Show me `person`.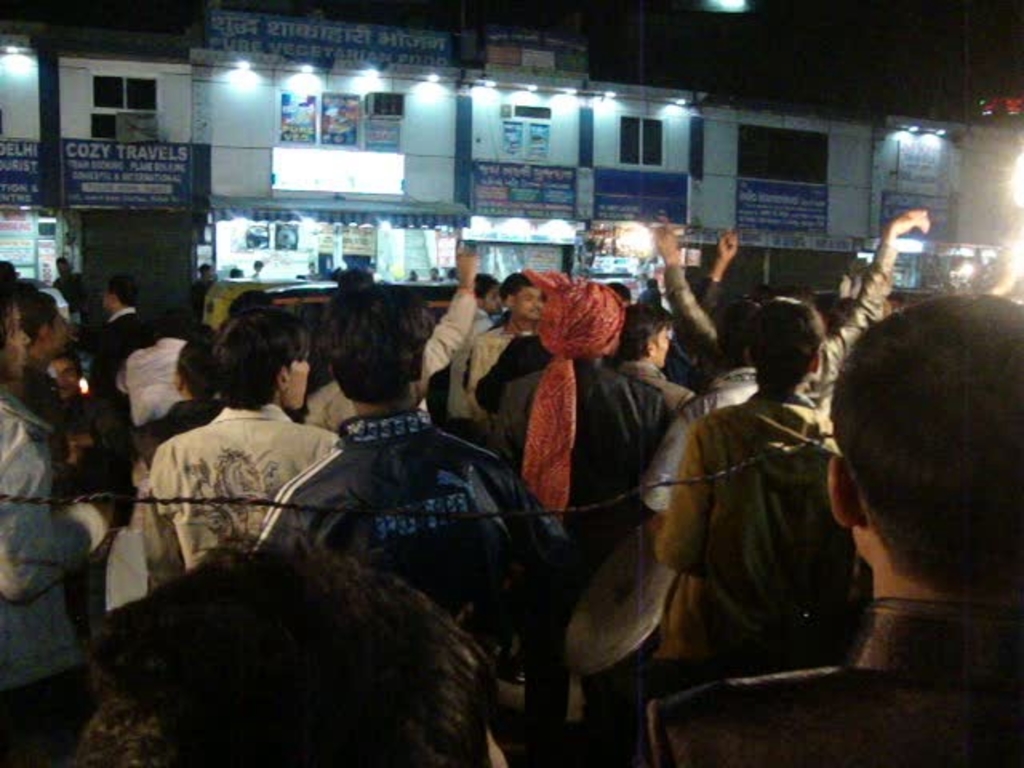
`person` is here: [x1=123, y1=328, x2=224, y2=485].
